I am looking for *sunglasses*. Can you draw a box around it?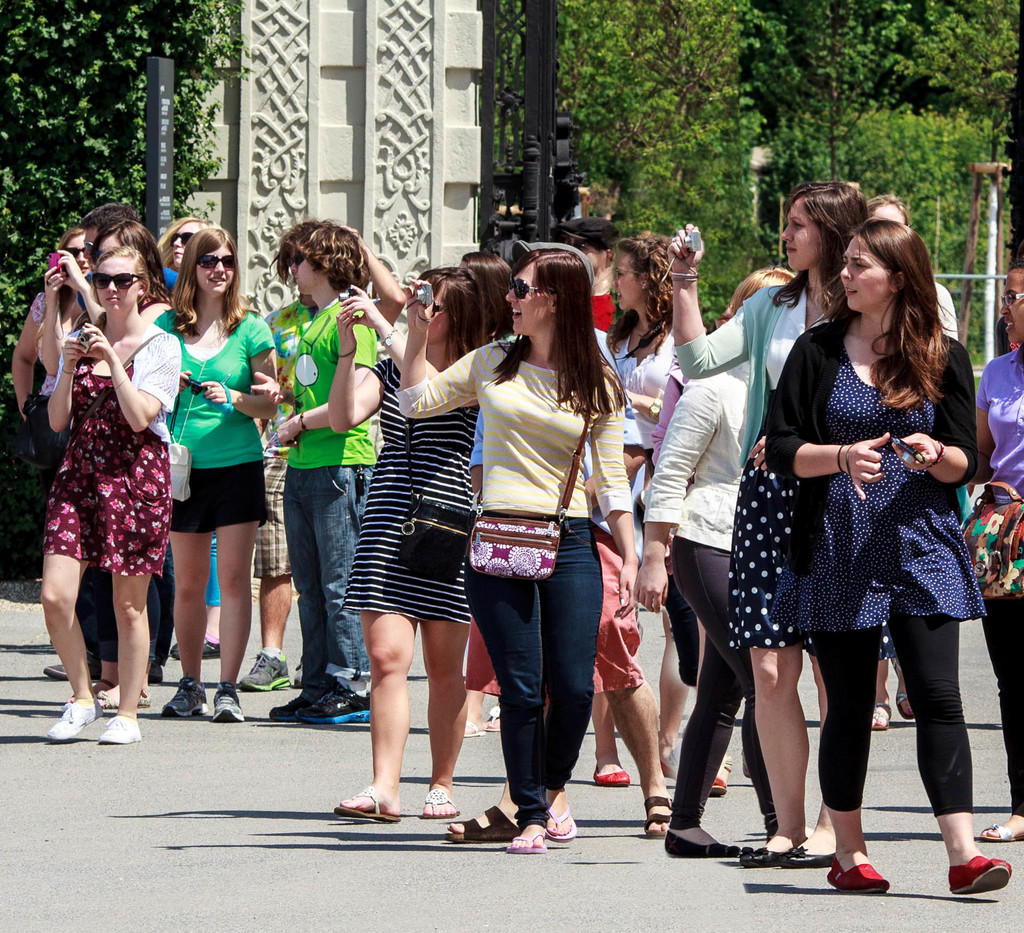
Sure, the bounding box is l=169, t=232, r=187, b=241.
